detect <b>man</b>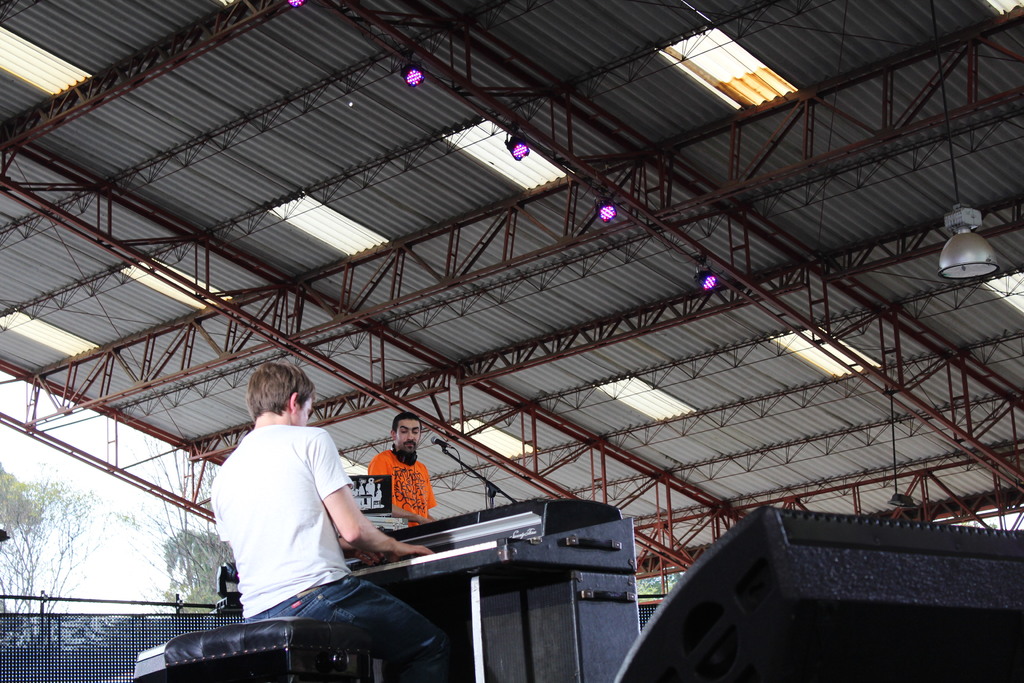
[x1=208, y1=360, x2=493, y2=682]
